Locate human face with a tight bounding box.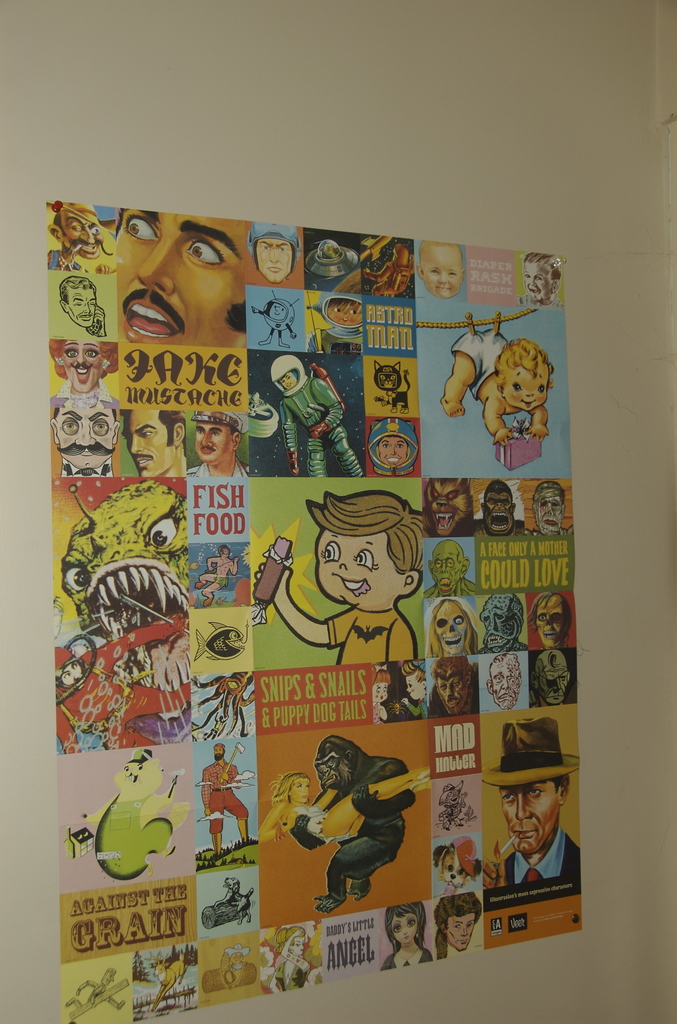
x1=123, y1=419, x2=183, y2=483.
